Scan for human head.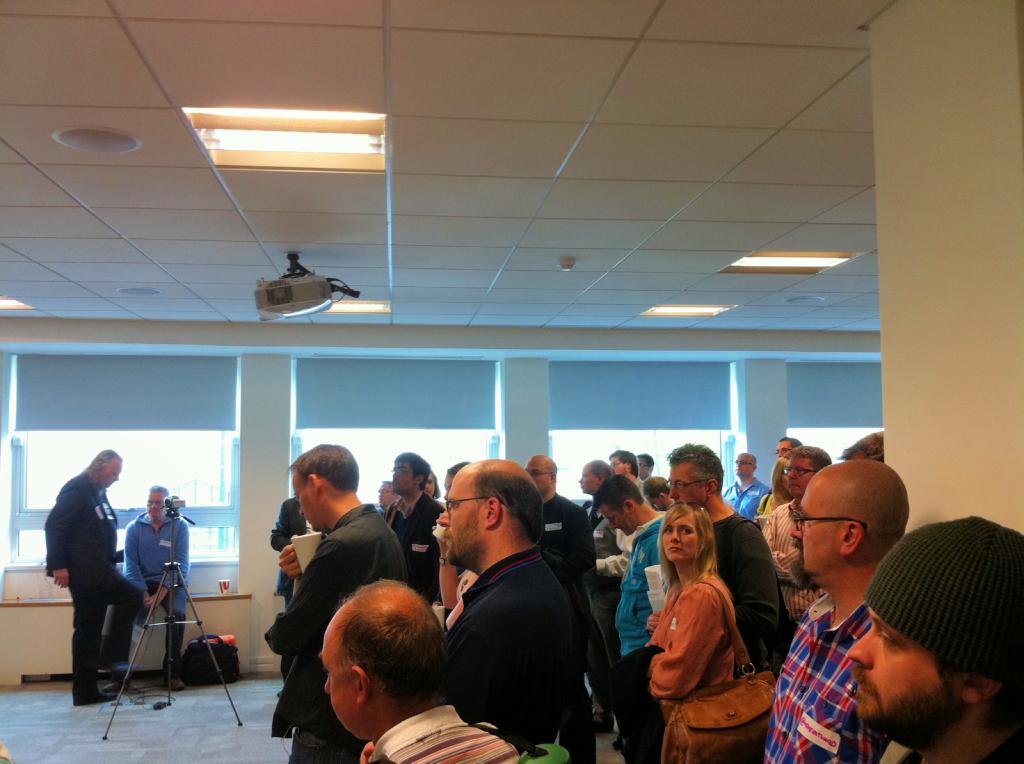
Scan result: bbox=[430, 463, 442, 496].
